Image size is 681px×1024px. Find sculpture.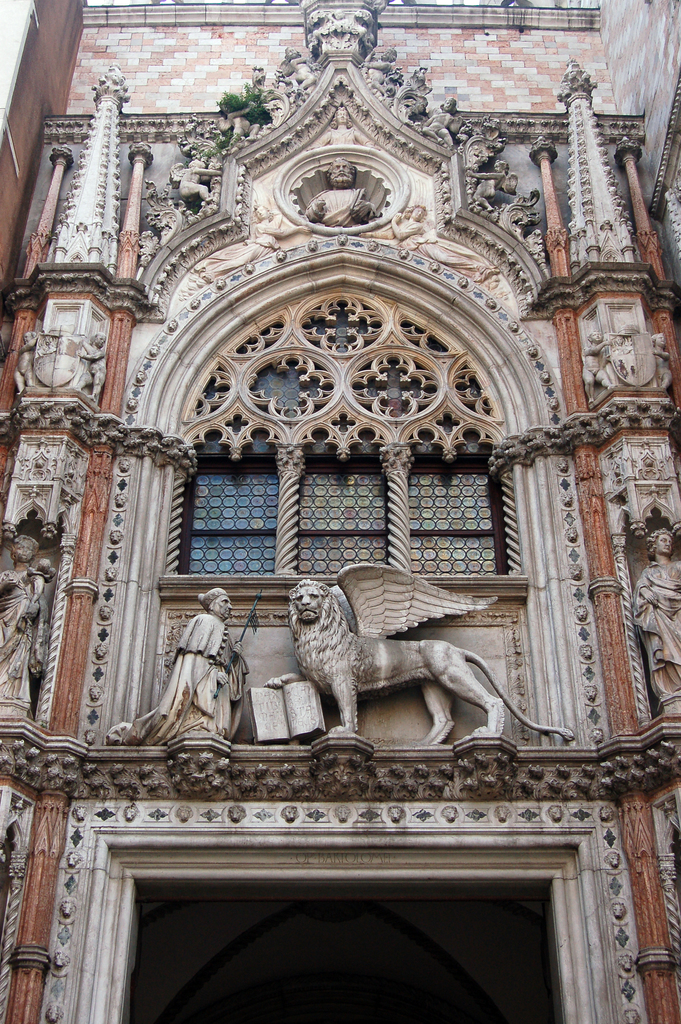
bbox(0, 535, 55, 722).
